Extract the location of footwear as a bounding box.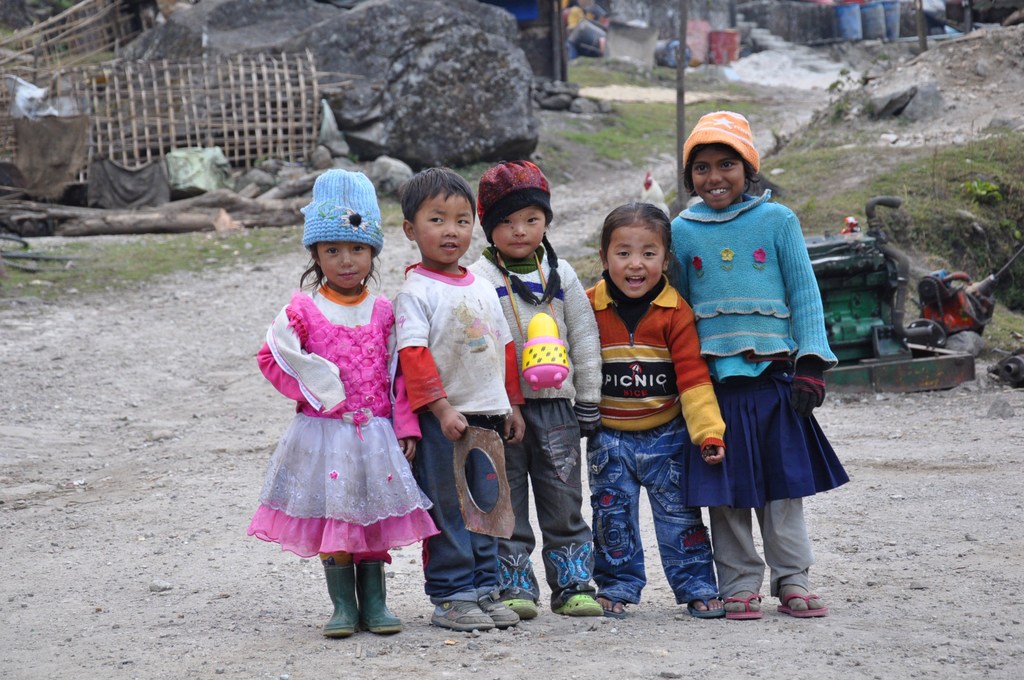
<box>356,560,401,638</box>.
